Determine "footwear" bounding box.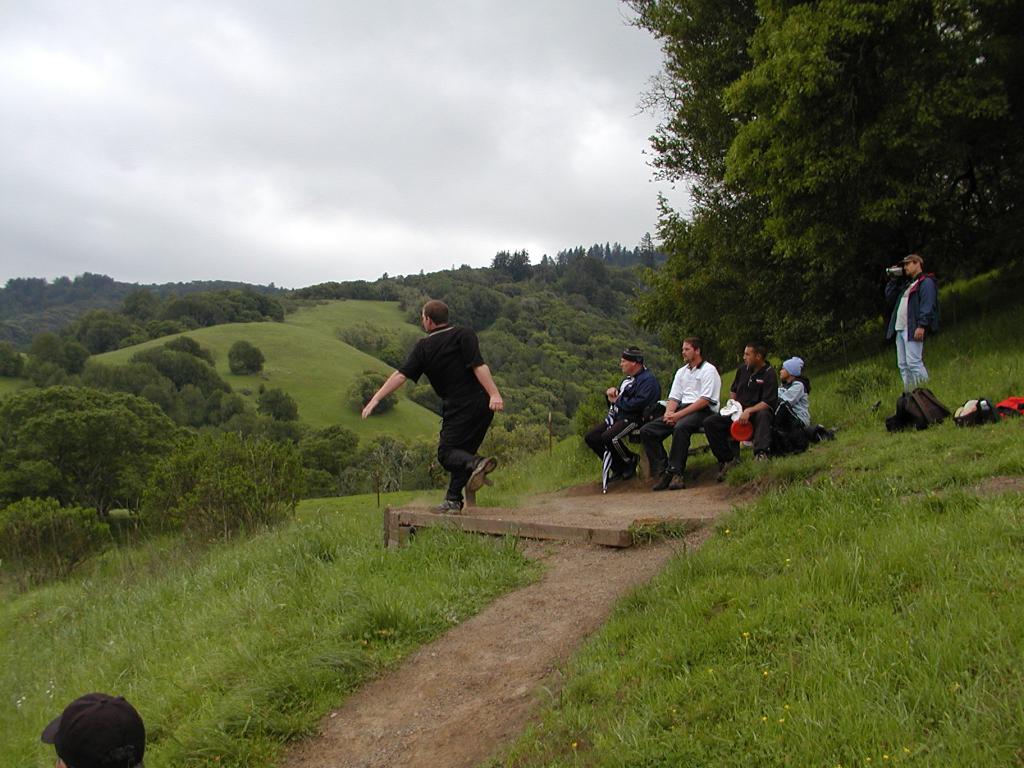
Determined: crop(433, 497, 463, 512).
